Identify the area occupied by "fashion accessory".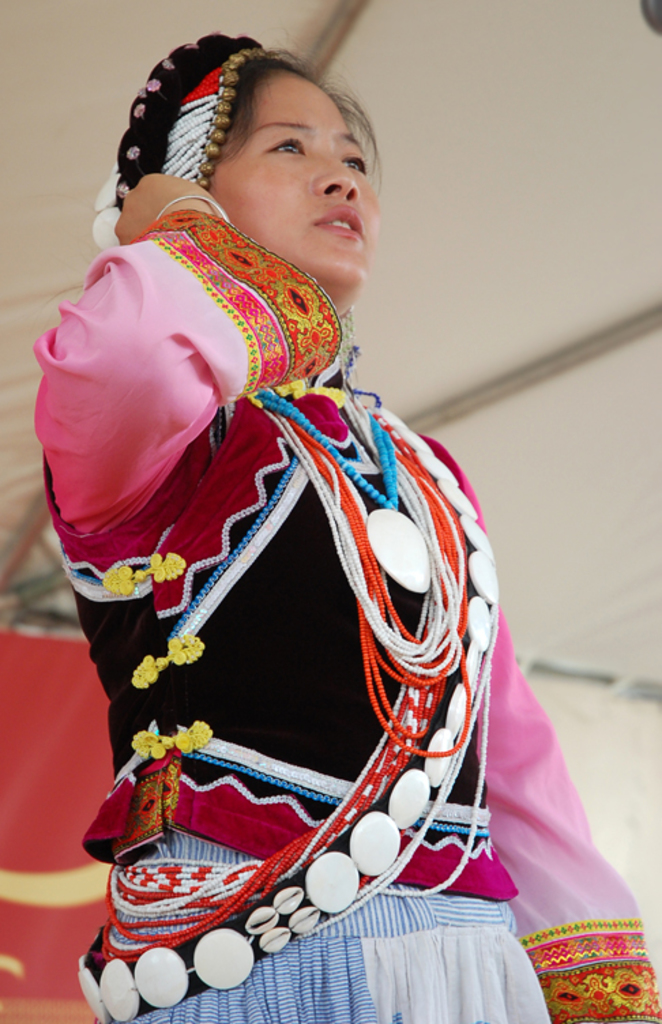
Area: (93,30,267,249).
